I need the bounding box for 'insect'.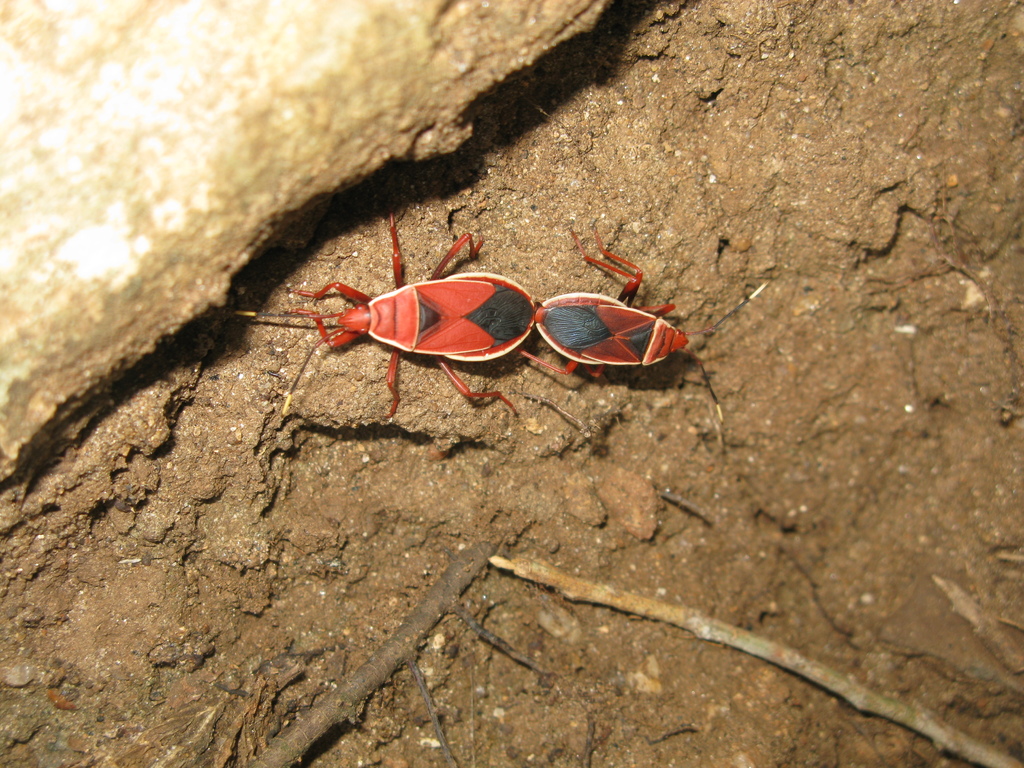
Here it is: <region>515, 213, 698, 383</region>.
